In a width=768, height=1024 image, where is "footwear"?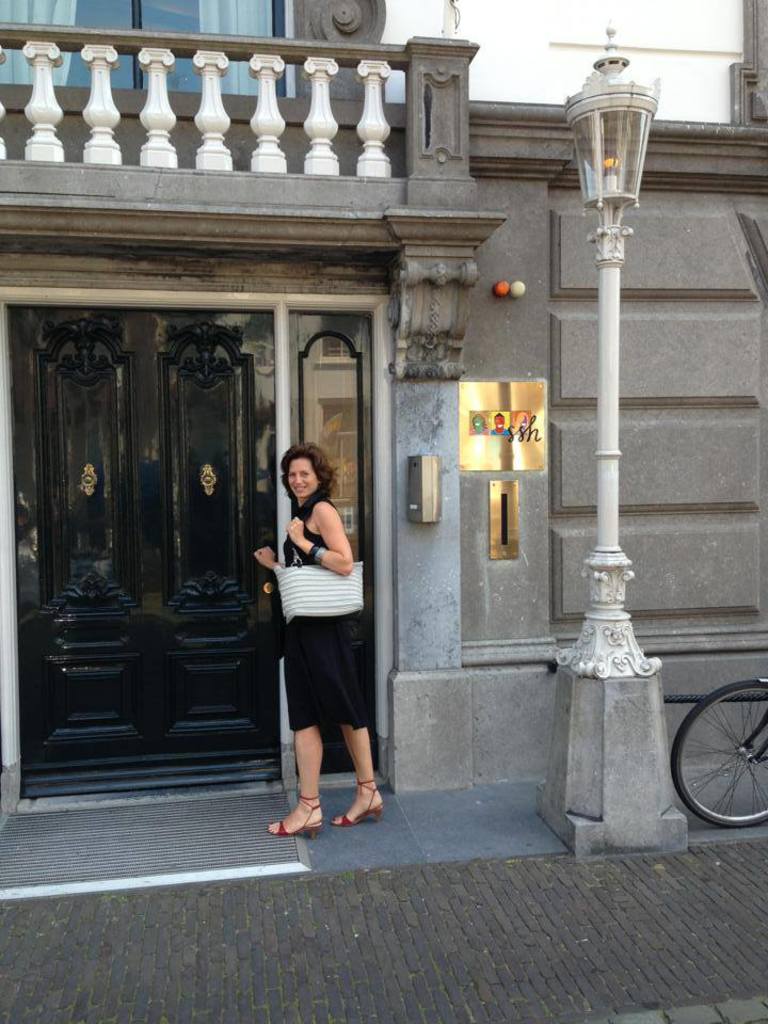
<box>268,794,321,839</box>.
